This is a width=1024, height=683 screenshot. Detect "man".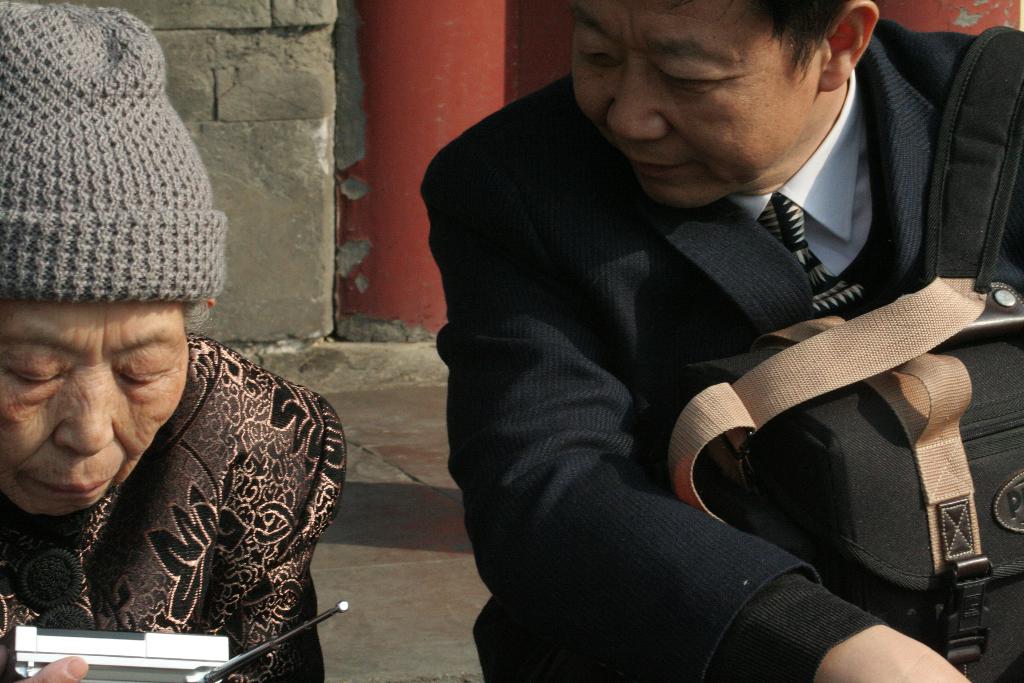
<region>414, 0, 1023, 682</region>.
